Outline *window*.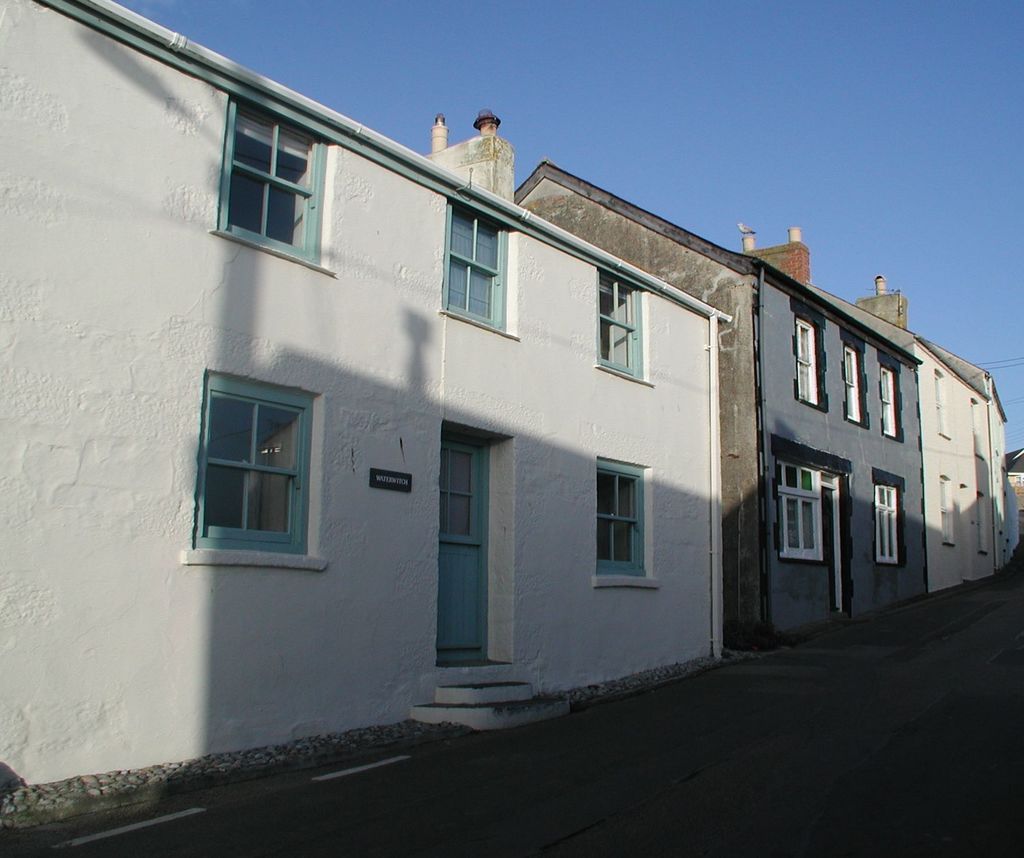
Outline: (left=588, top=452, right=660, bottom=590).
